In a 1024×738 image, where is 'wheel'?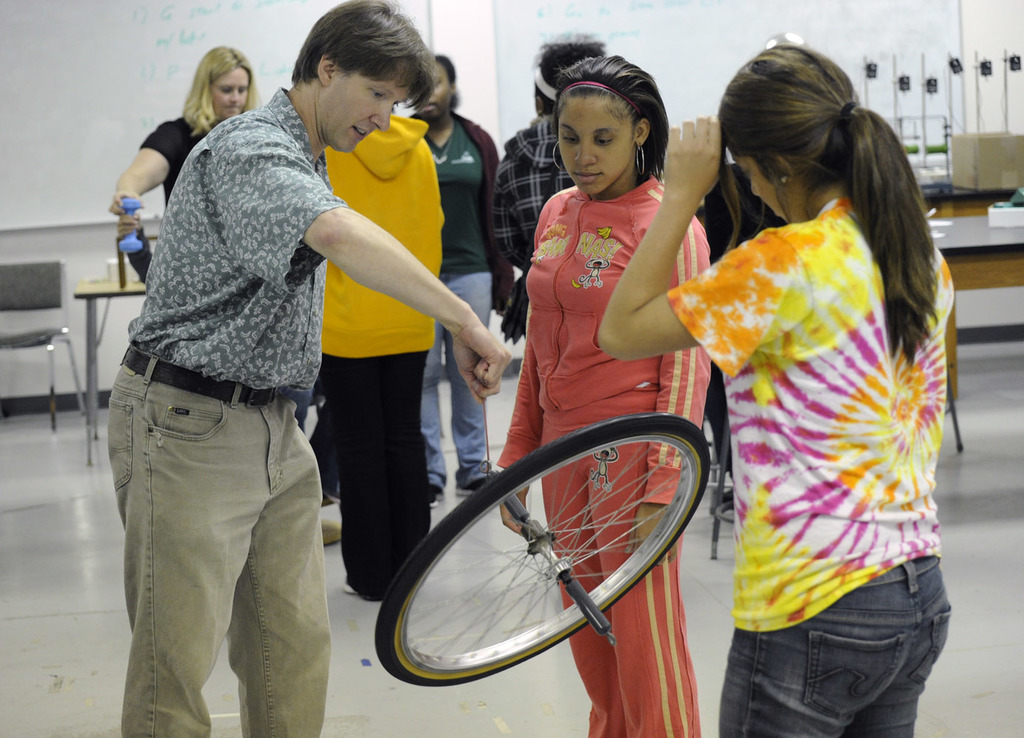
<bbox>396, 422, 704, 665</bbox>.
